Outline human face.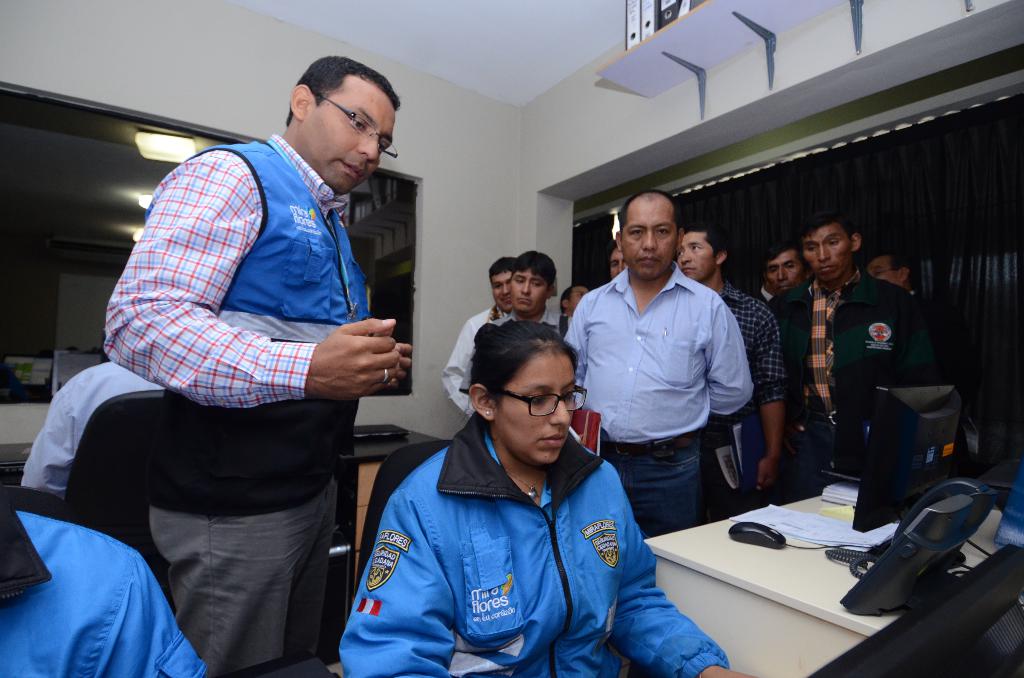
Outline: detection(764, 254, 799, 296).
